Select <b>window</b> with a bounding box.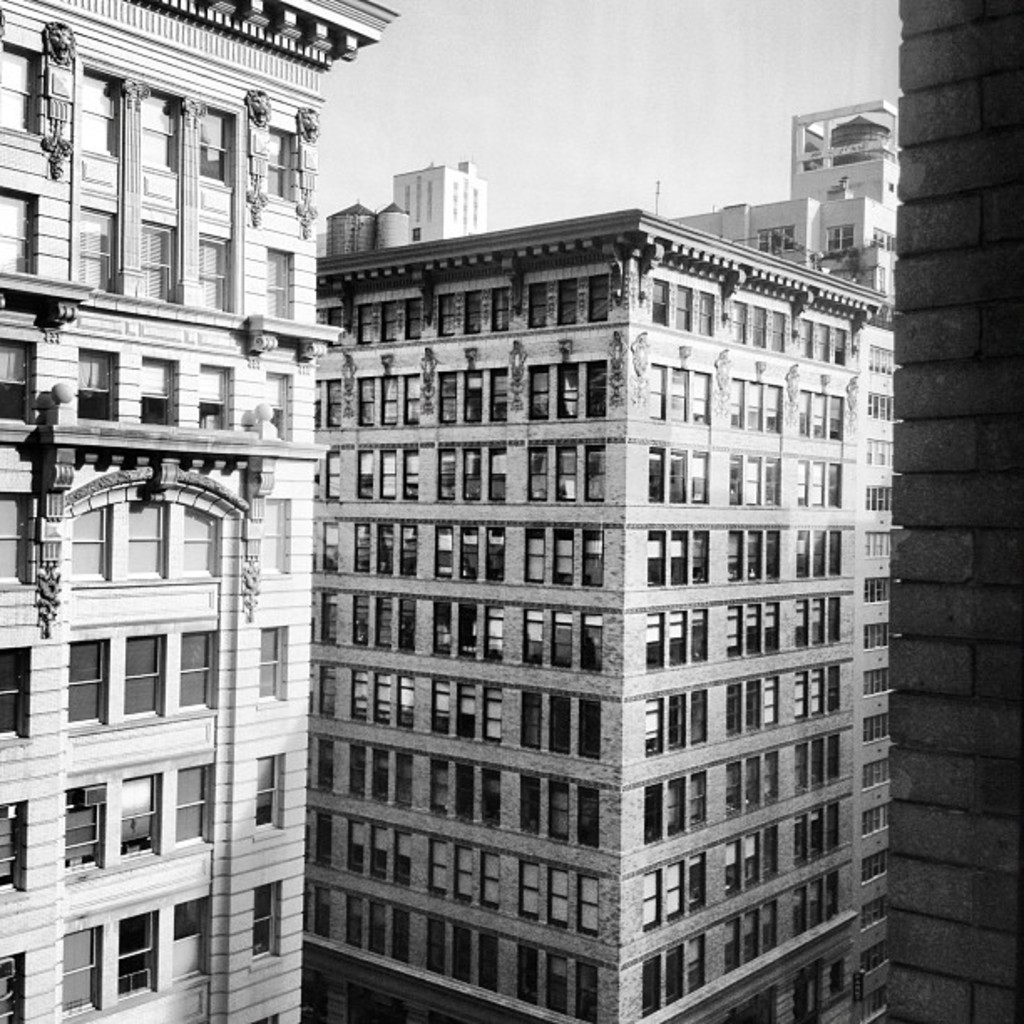
bbox=[320, 669, 336, 708].
